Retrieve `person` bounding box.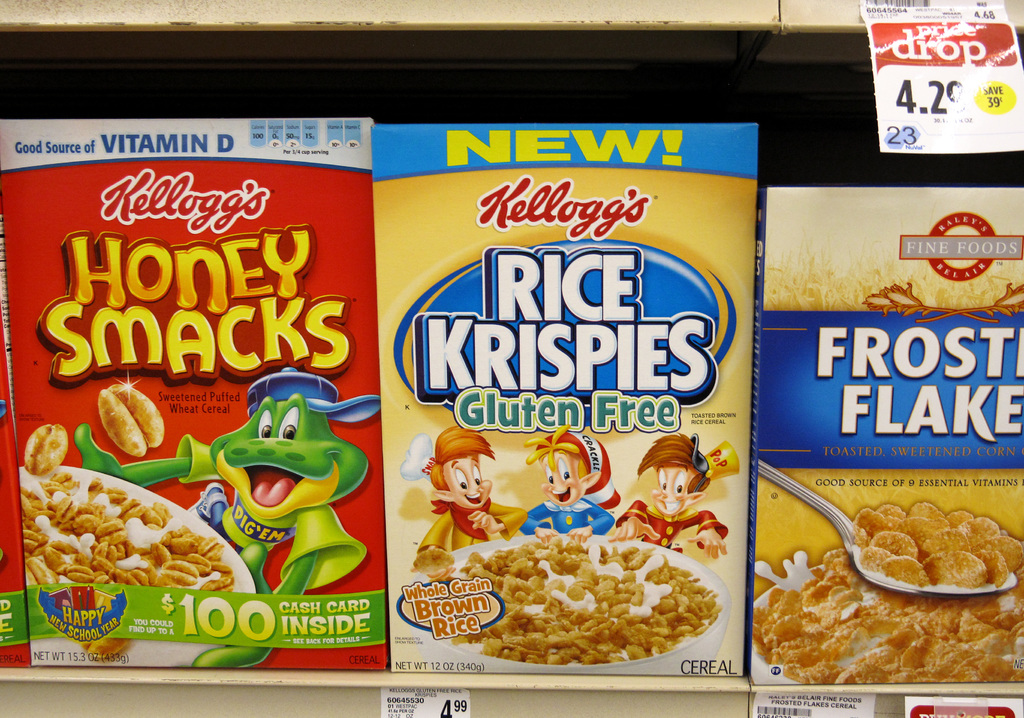
Bounding box: BBox(68, 363, 382, 669).
